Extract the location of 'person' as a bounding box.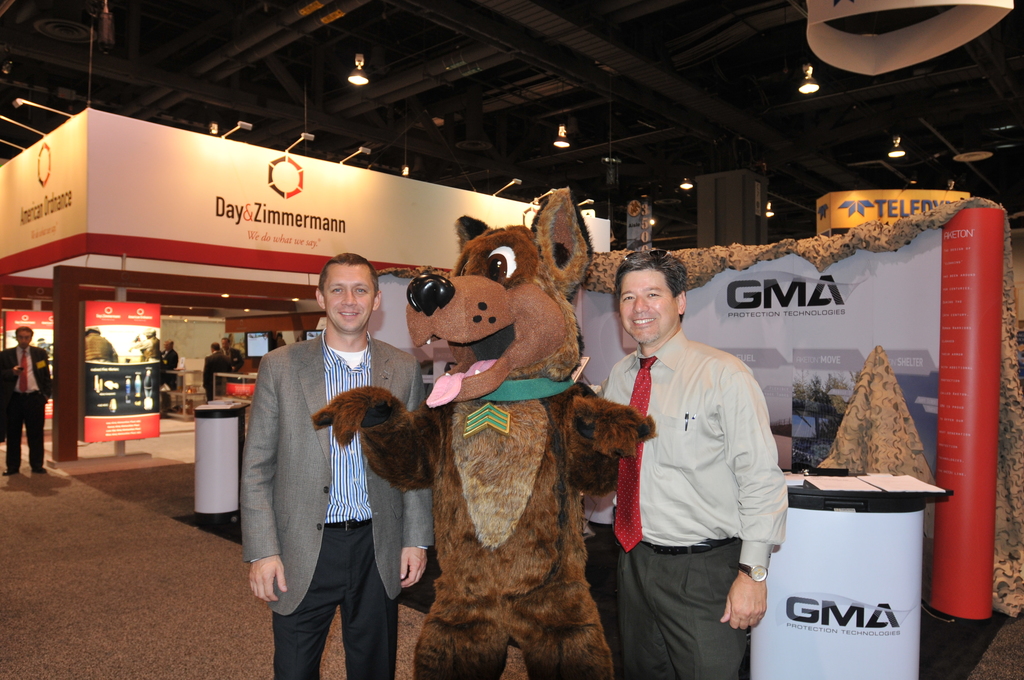
x1=240 y1=252 x2=435 y2=679.
